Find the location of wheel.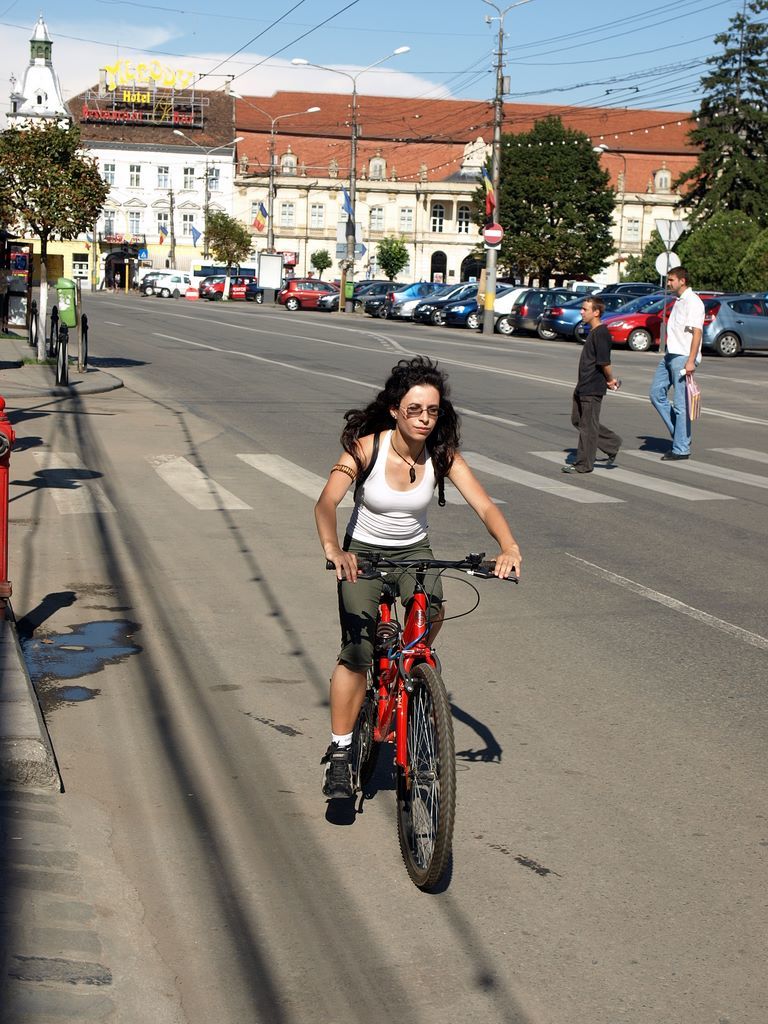
Location: bbox=(628, 326, 653, 354).
